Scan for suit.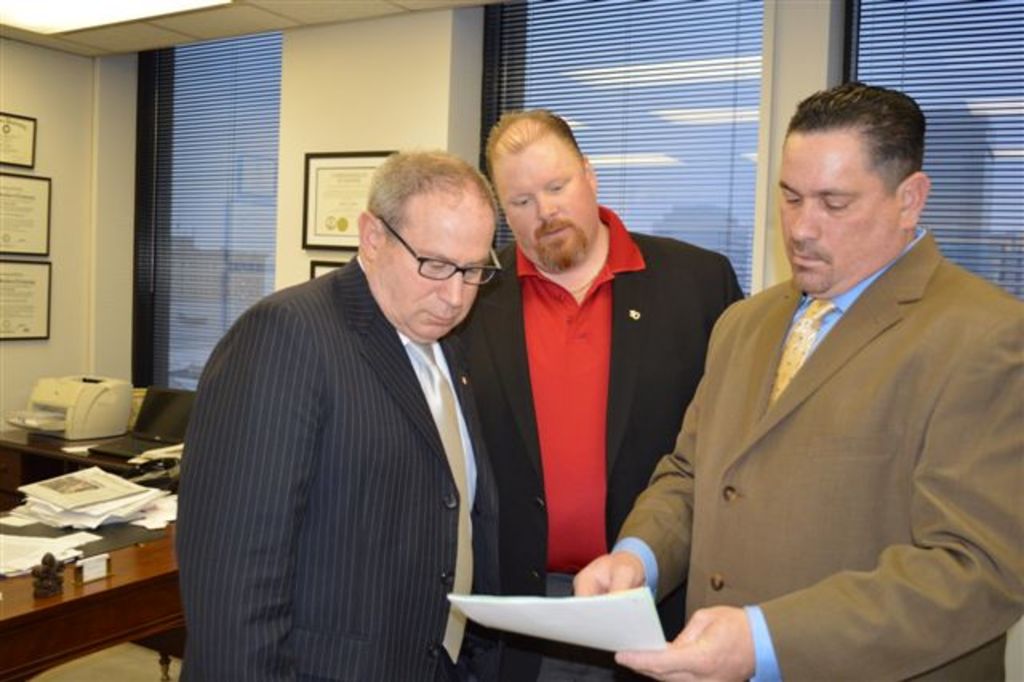
Scan result: x1=456, y1=205, x2=744, y2=680.
